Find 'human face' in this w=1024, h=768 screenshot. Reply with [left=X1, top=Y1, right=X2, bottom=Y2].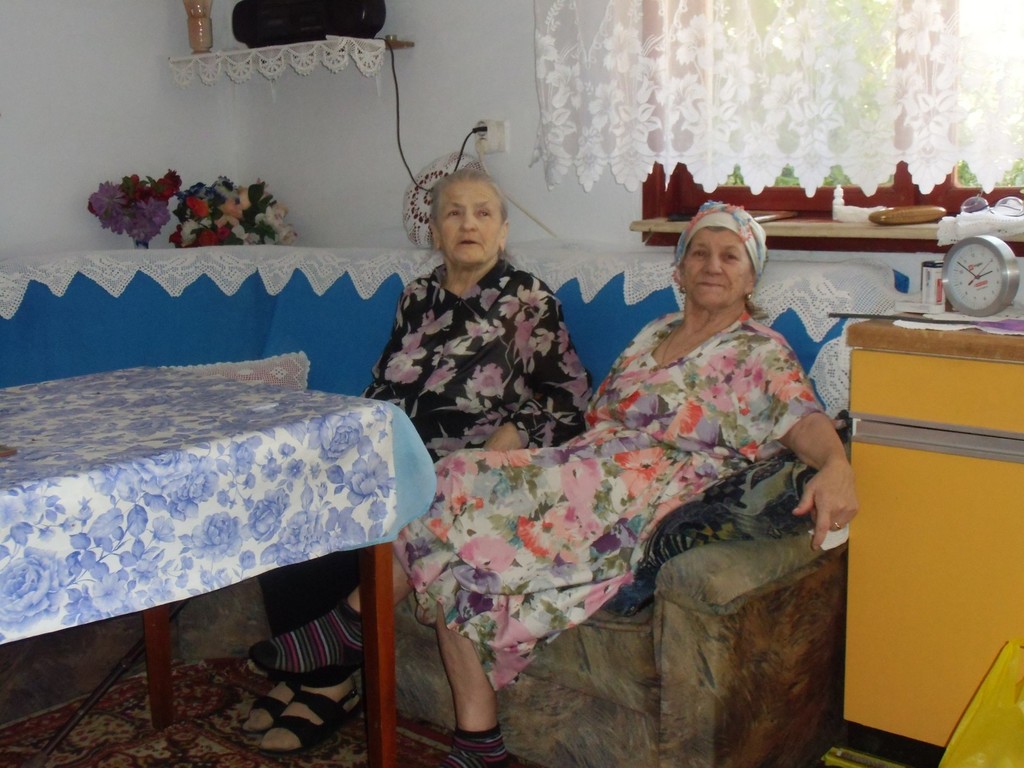
[left=436, top=180, right=506, bottom=268].
